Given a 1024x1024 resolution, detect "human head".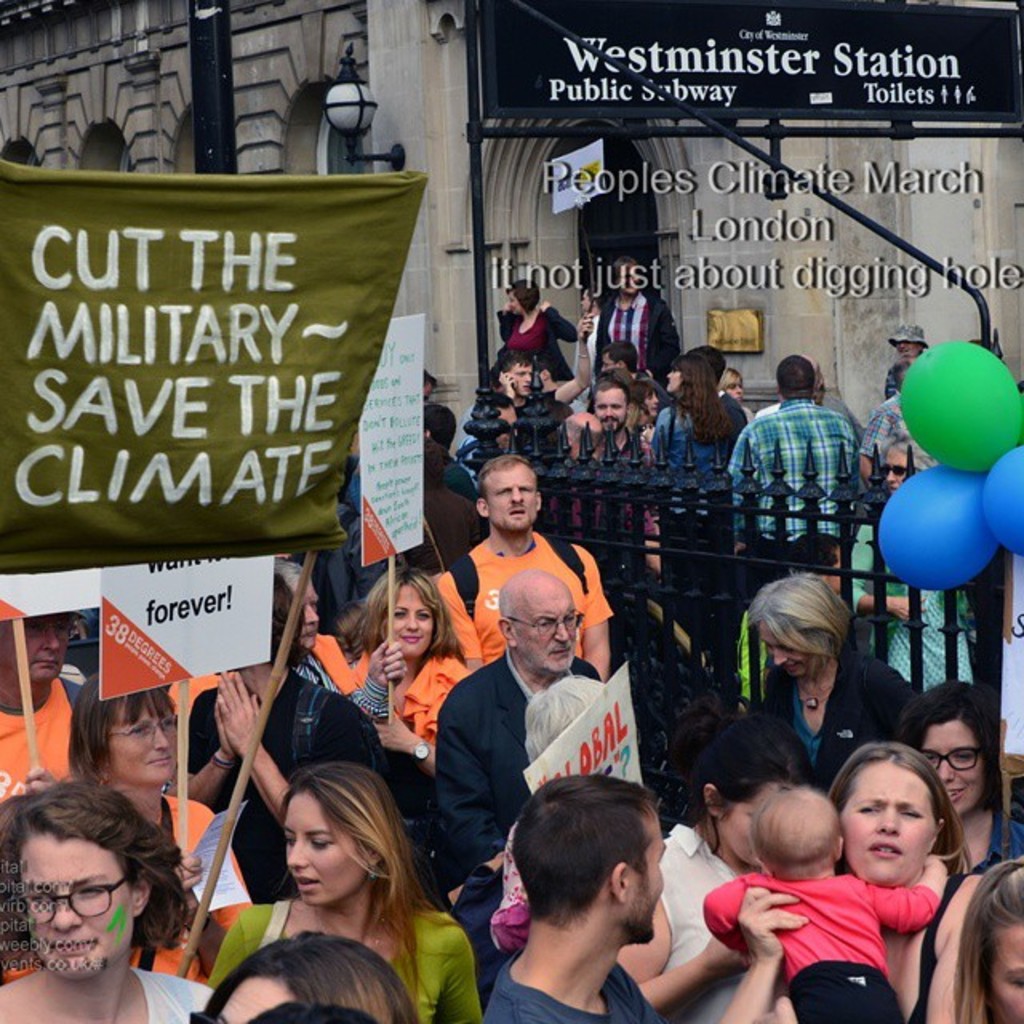
detection(275, 758, 394, 904).
